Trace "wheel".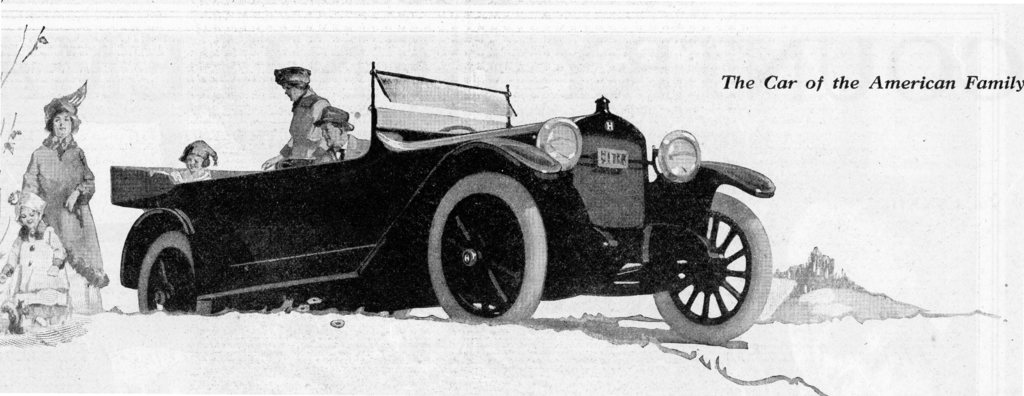
Traced to box(653, 191, 766, 341).
